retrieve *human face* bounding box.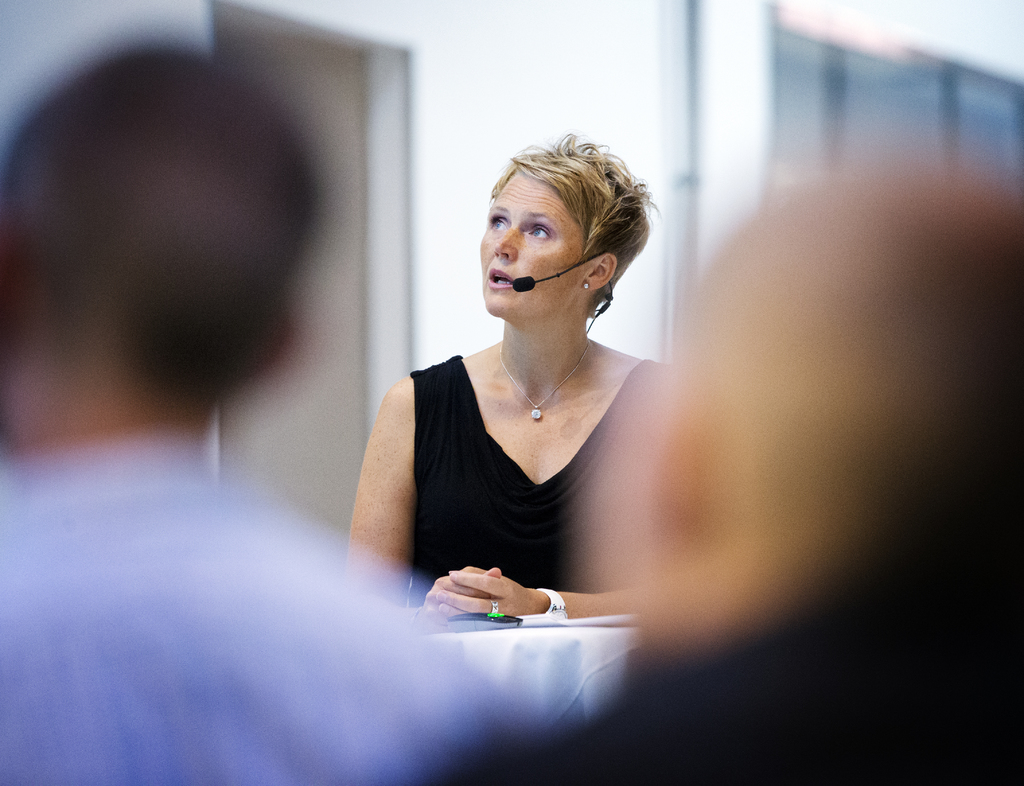
Bounding box: (left=483, top=166, right=595, bottom=321).
